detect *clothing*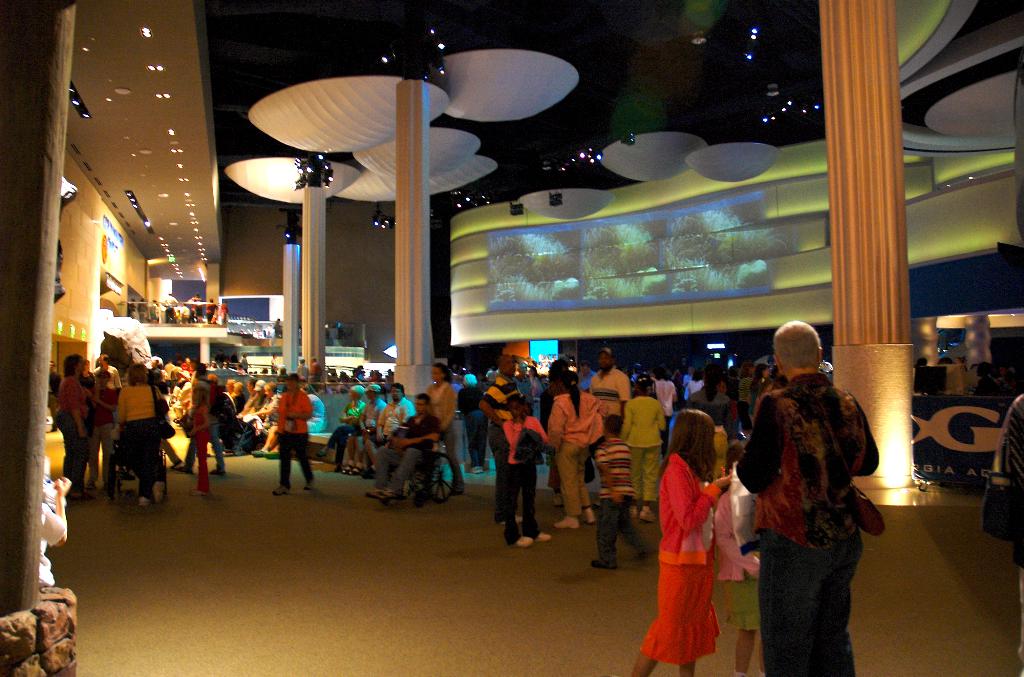
<region>353, 396, 386, 459</region>
